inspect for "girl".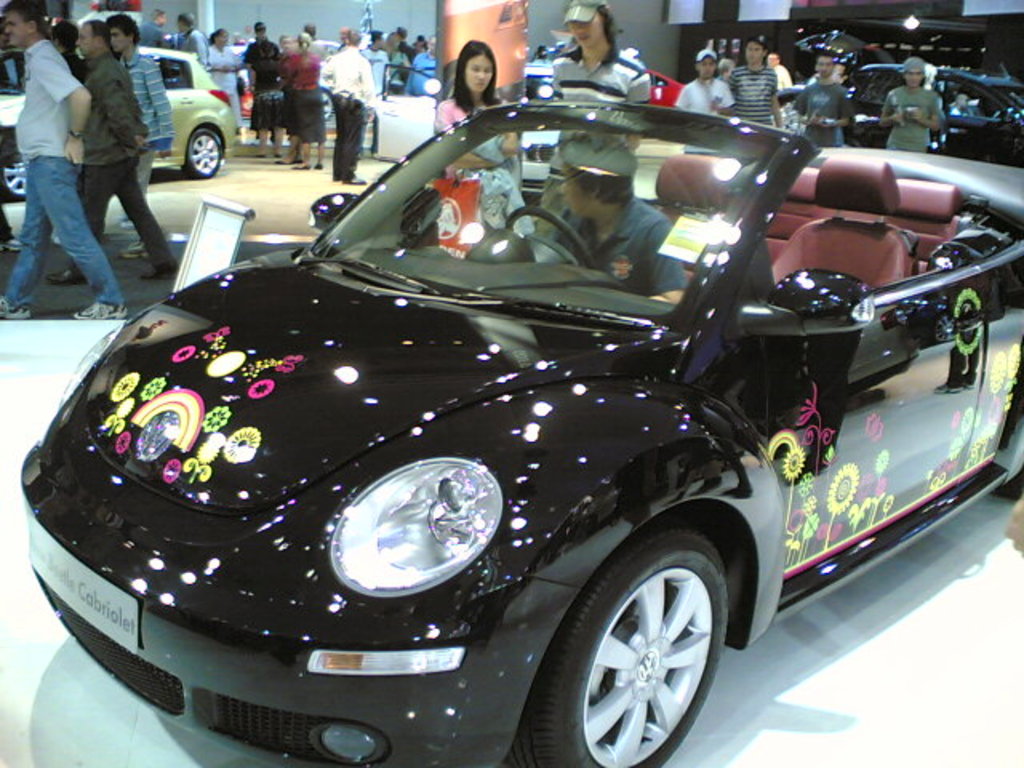
Inspection: bbox=(437, 37, 517, 214).
